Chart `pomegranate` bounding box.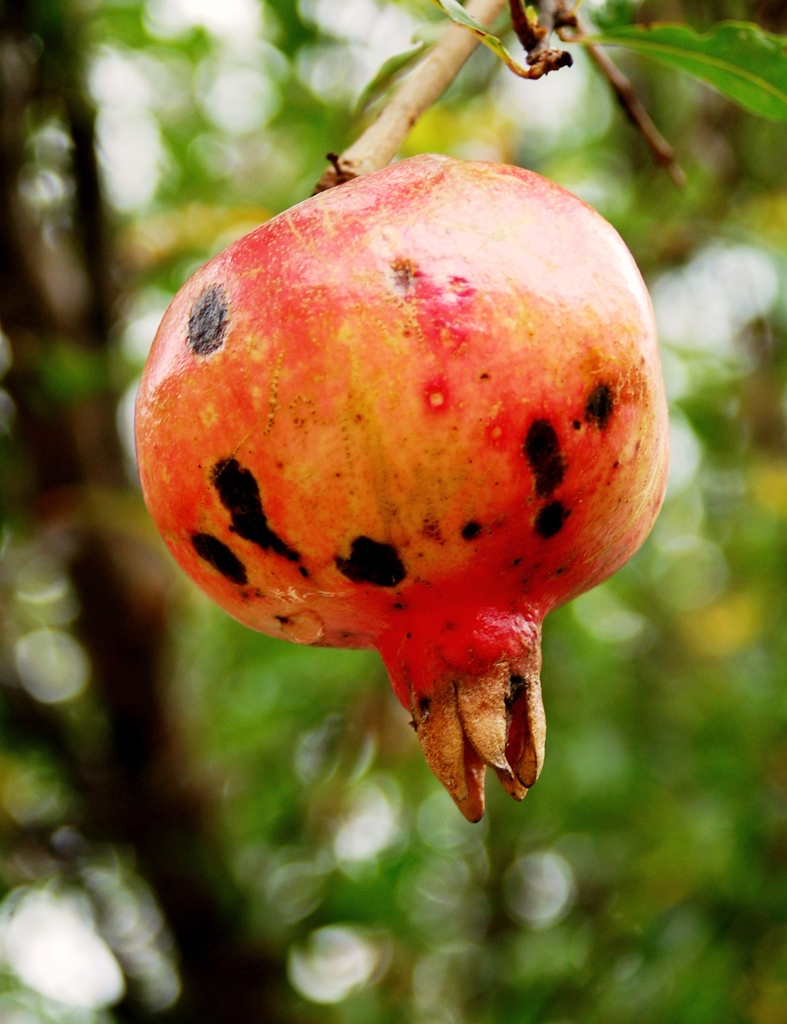
Charted: 132 144 667 824.
